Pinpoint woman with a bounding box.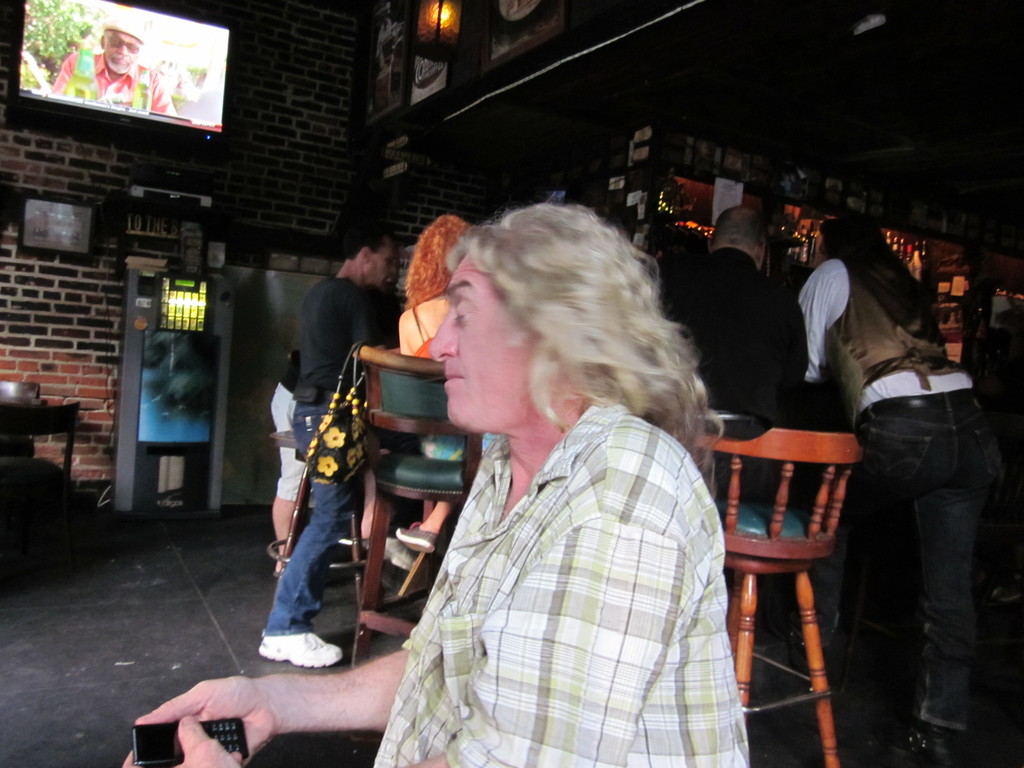
bbox(395, 216, 472, 556).
